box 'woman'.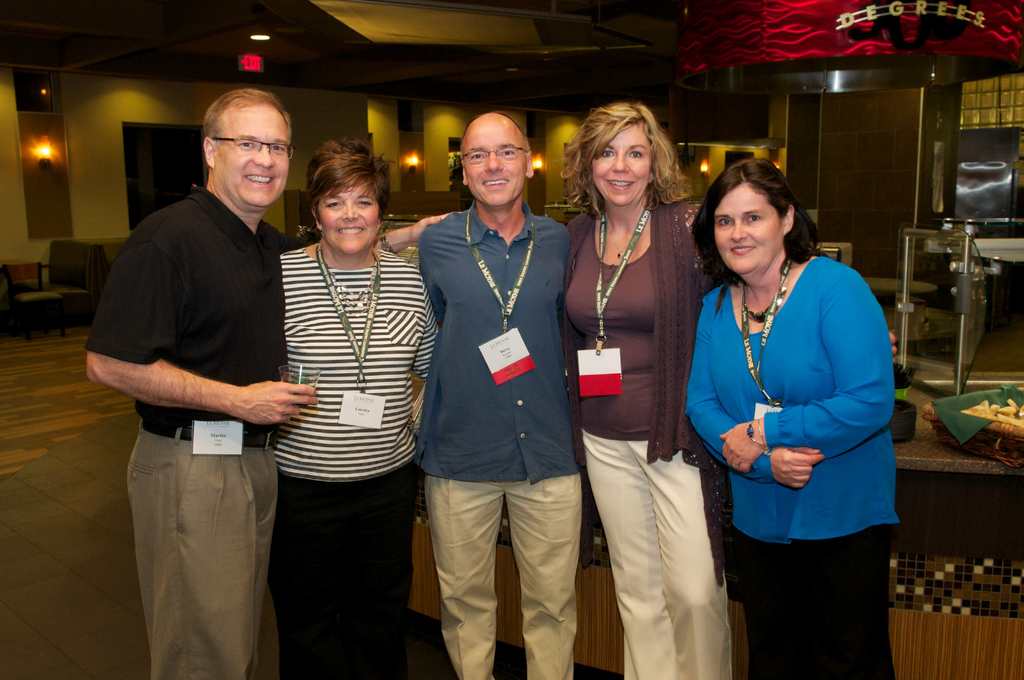
<bbox>558, 101, 733, 679</bbox>.
